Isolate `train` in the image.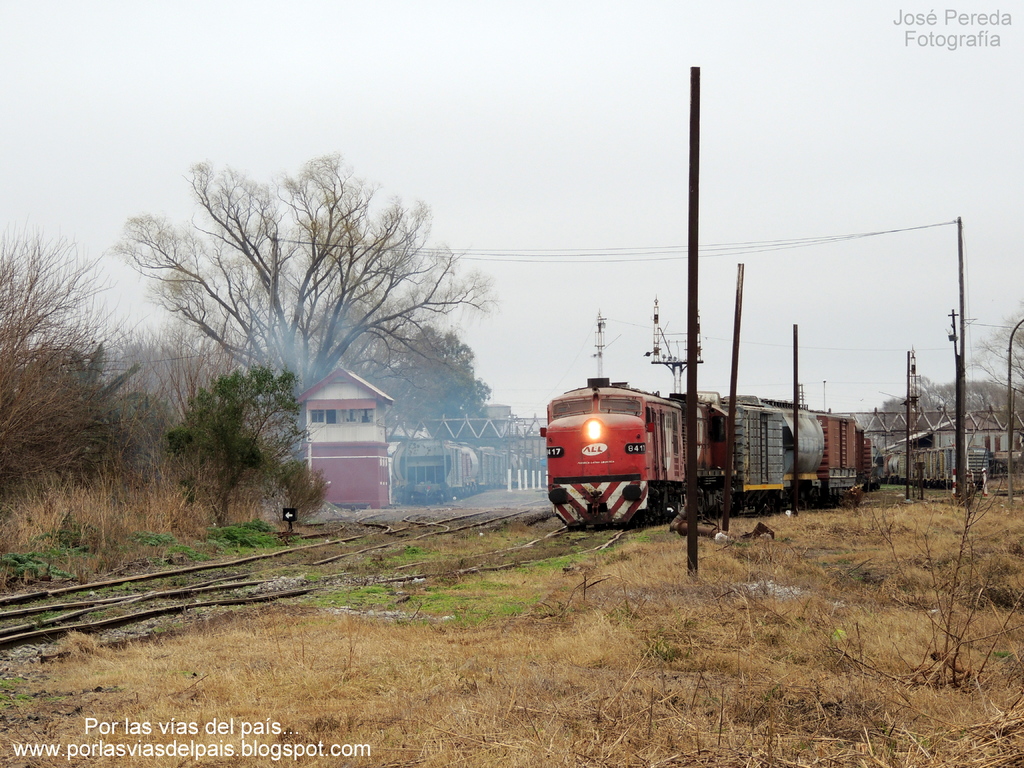
Isolated region: {"x1": 543, "y1": 356, "x2": 874, "y2": 536}.
